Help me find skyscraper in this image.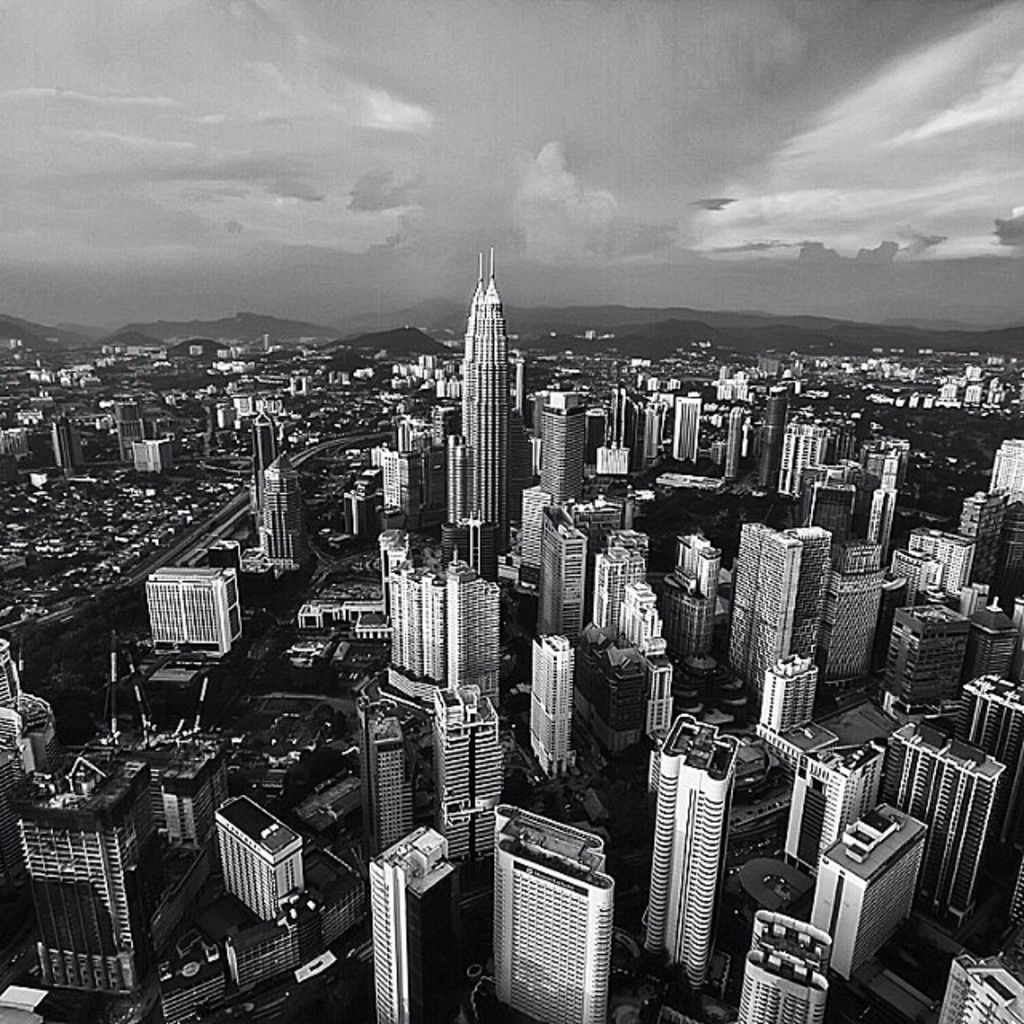
Found it: detection(666, 394, 698, 470).
